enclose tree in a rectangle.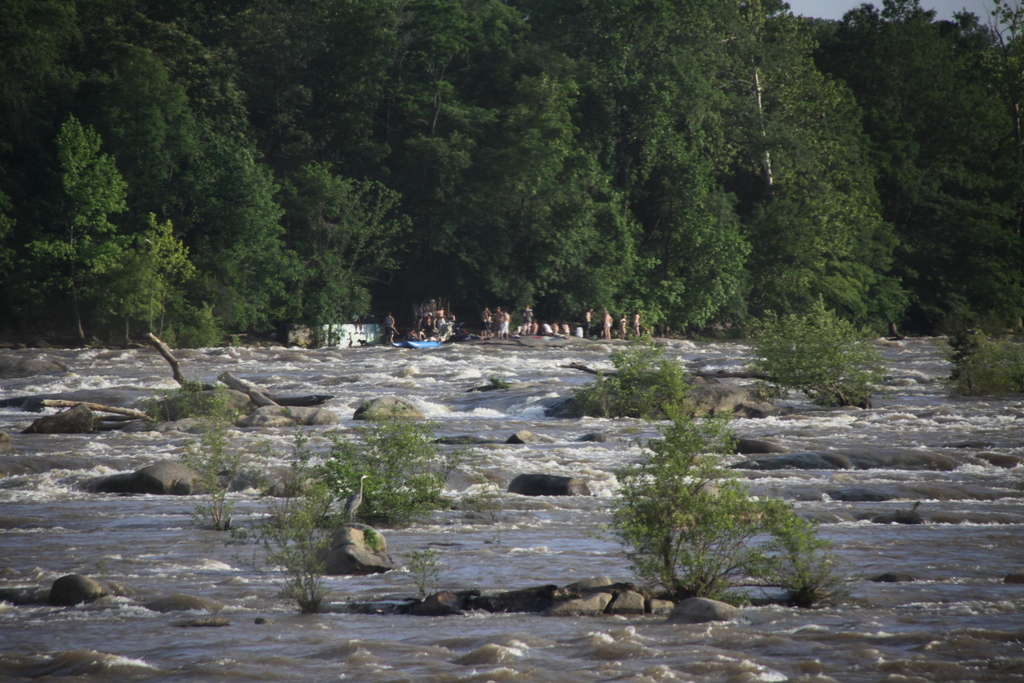
(607, 391, 833, 599).
